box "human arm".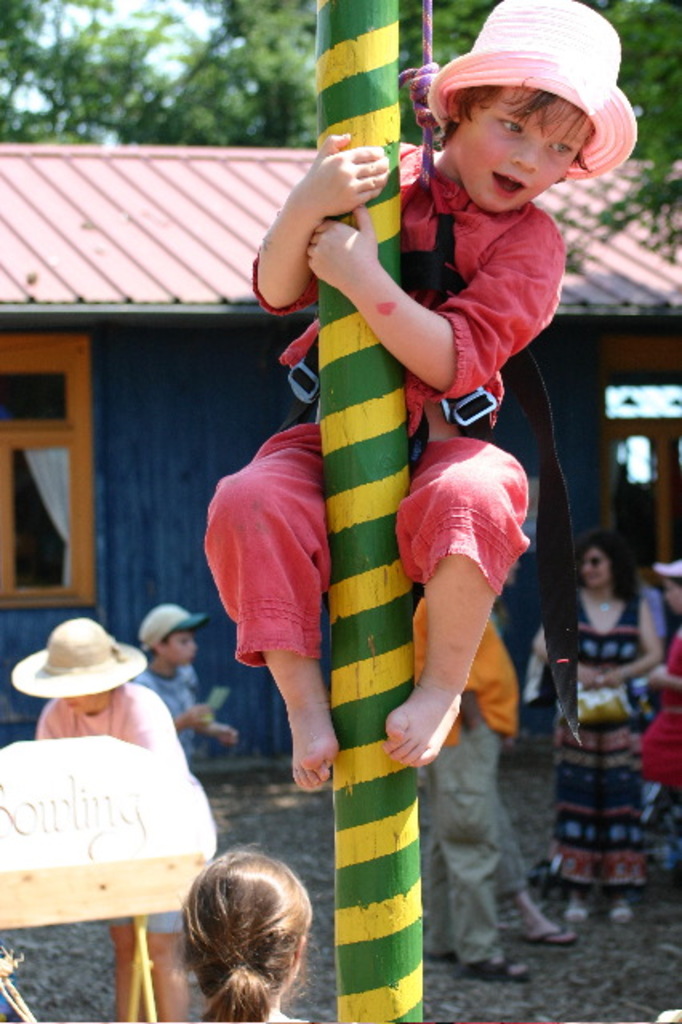
Rect(306, 192, 556, 405).
